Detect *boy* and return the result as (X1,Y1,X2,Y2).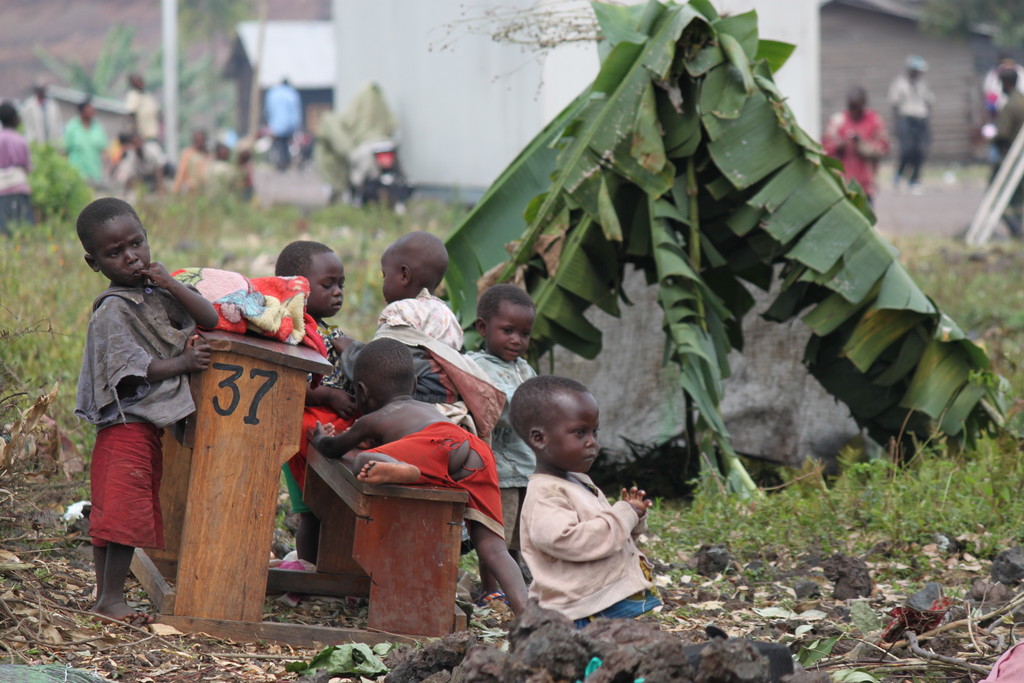
(277,243,369,588).
